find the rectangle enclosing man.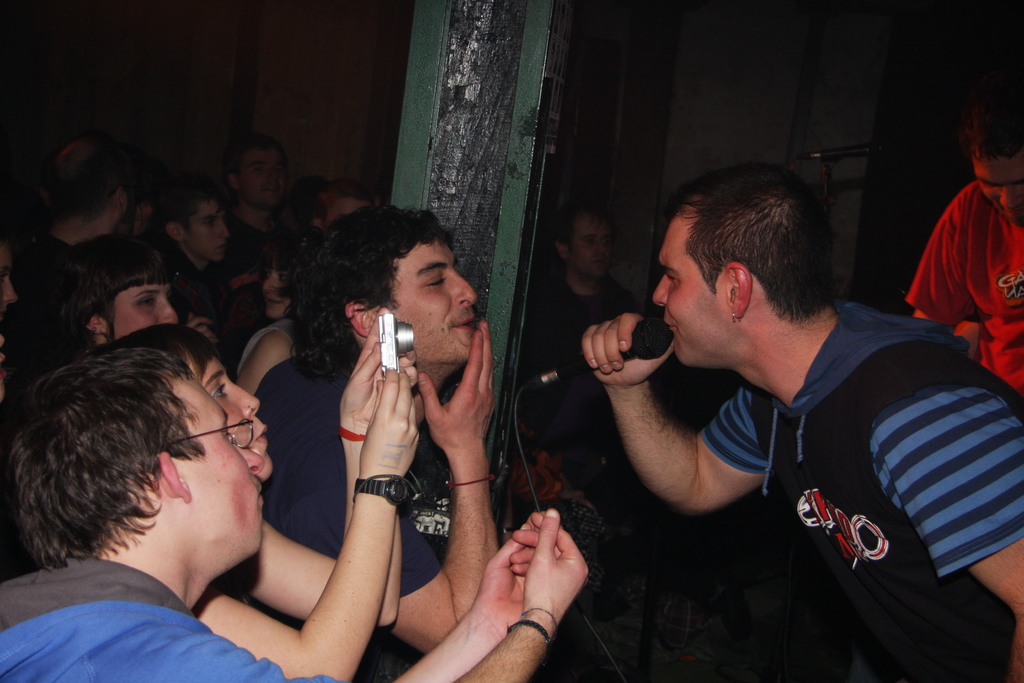
bbox=[0, 333, 578, 681].
